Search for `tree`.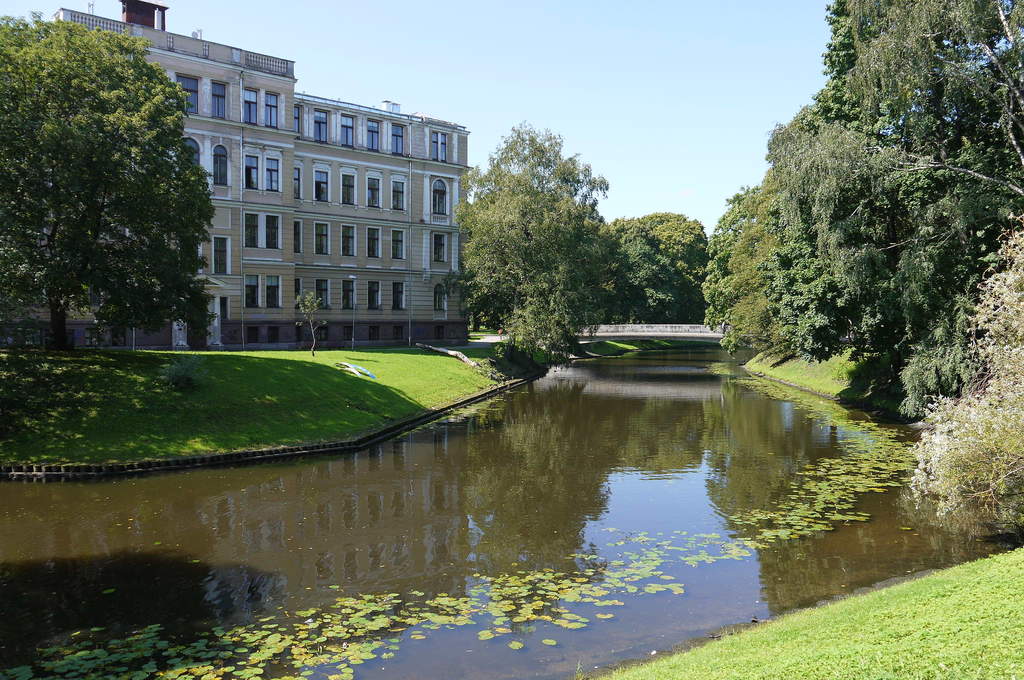
Found at {"left": 17, "top": 3, "right": 210, "bottom": 378}.
